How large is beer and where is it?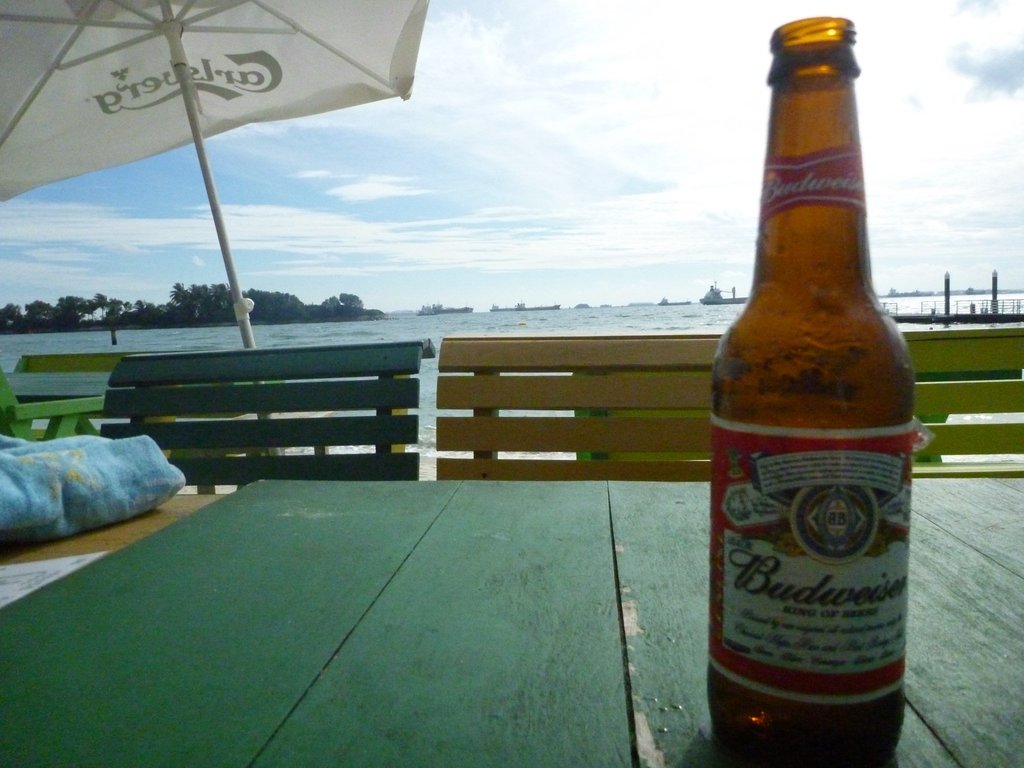
Bounding box: bbox(706, 15, 916, 767).
